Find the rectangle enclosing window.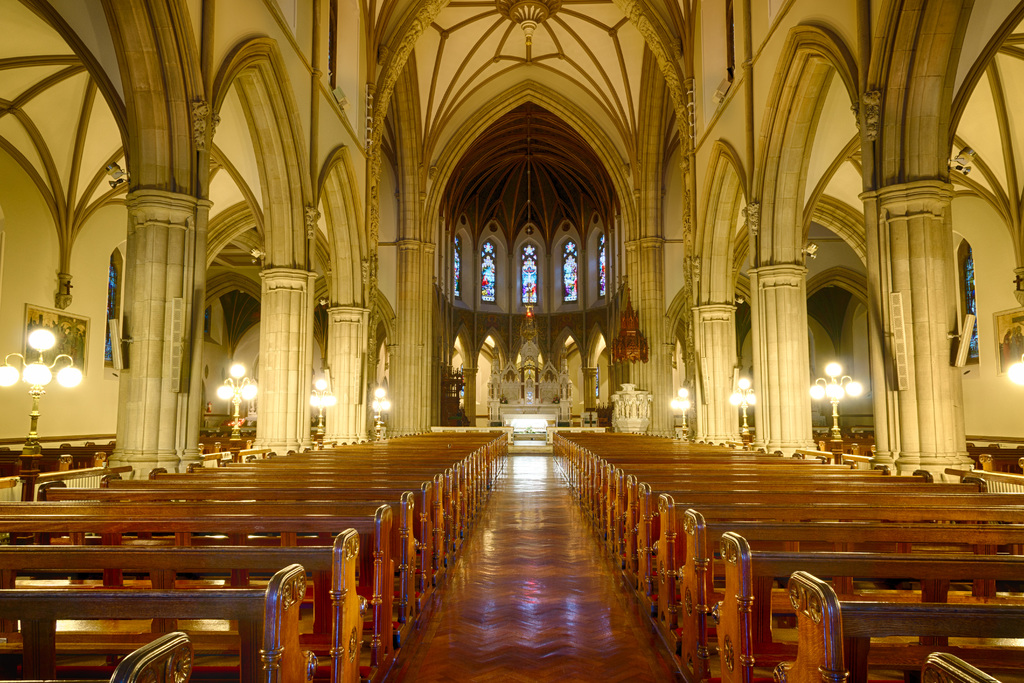
bbox=(521, 245, 536, 305).
